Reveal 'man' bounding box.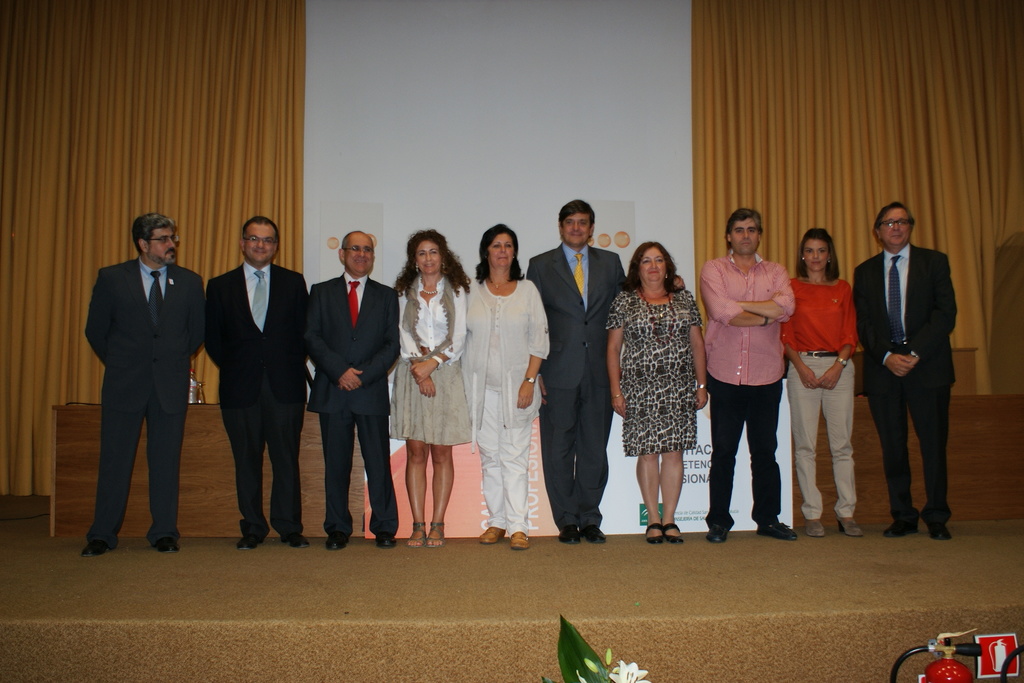
Revealed: (x1=202, y1=213, x2=315, y2=557).
